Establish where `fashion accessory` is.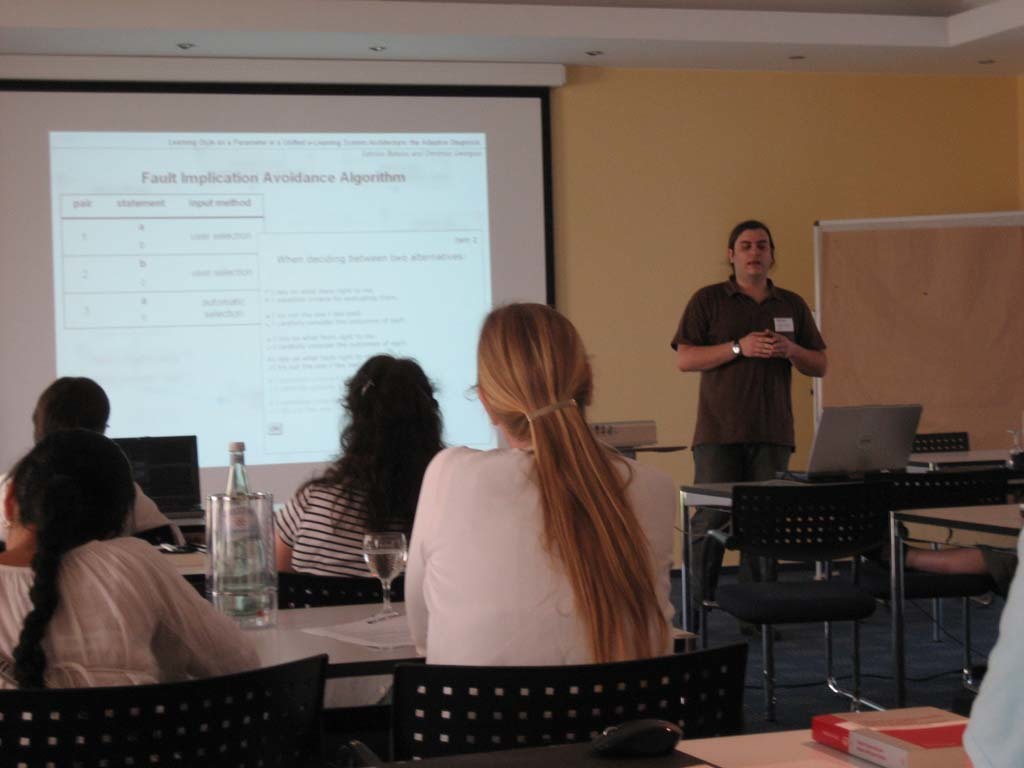
Established at 521 393 577 419.
